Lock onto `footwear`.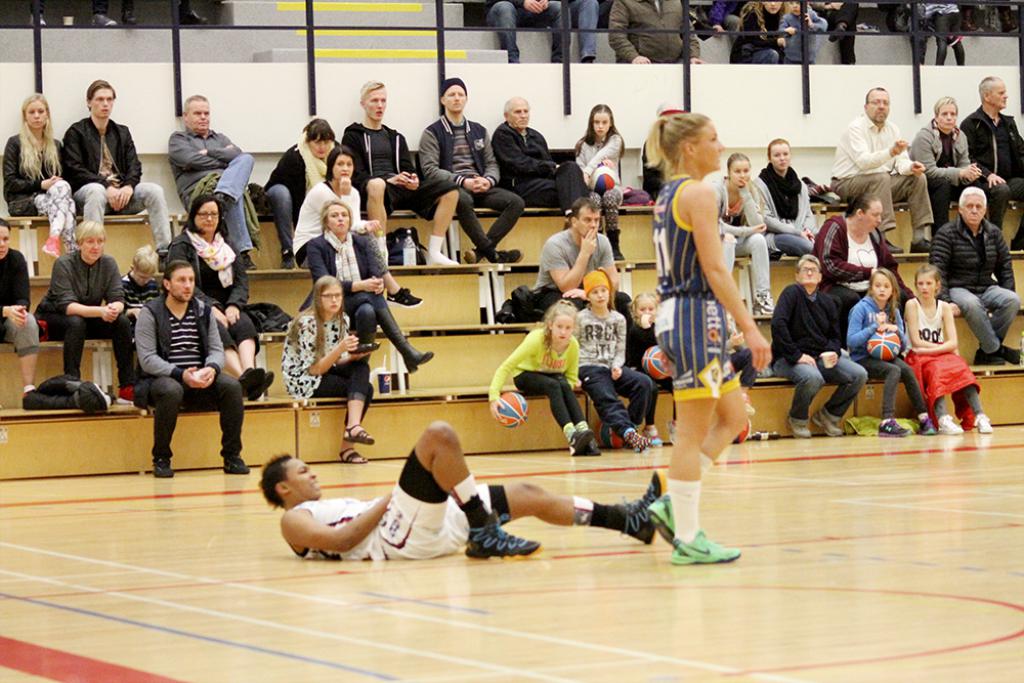
Locked: [117, 9, 140, 28].
